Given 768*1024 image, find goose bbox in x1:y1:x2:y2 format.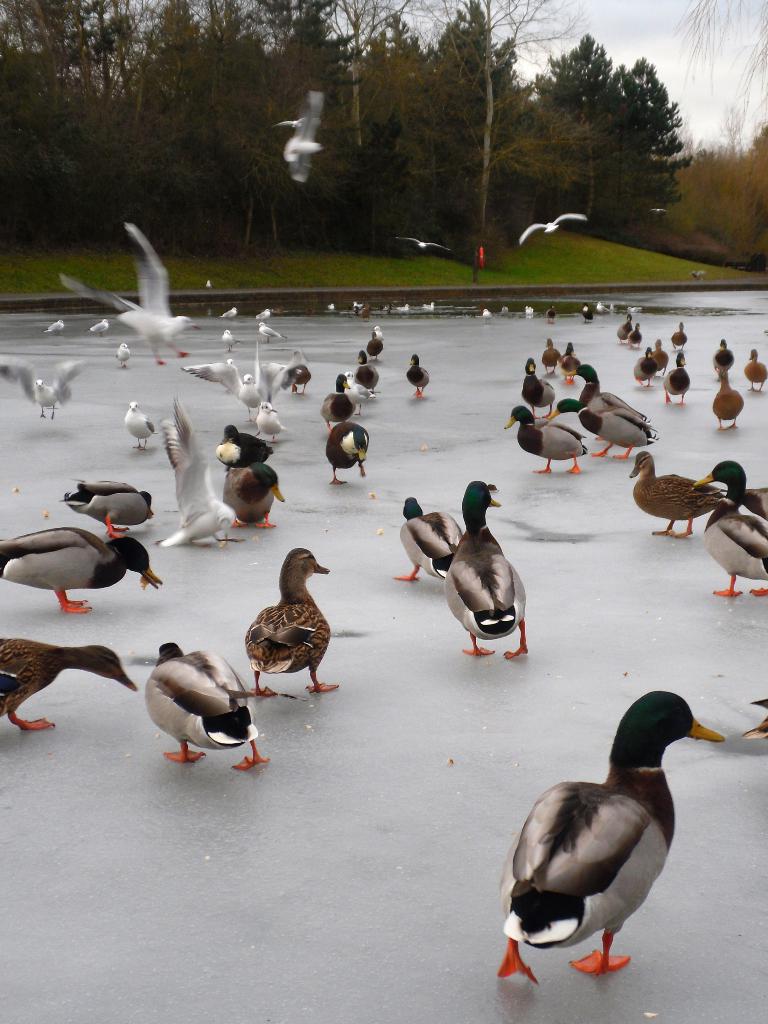
746:348:765:388.
